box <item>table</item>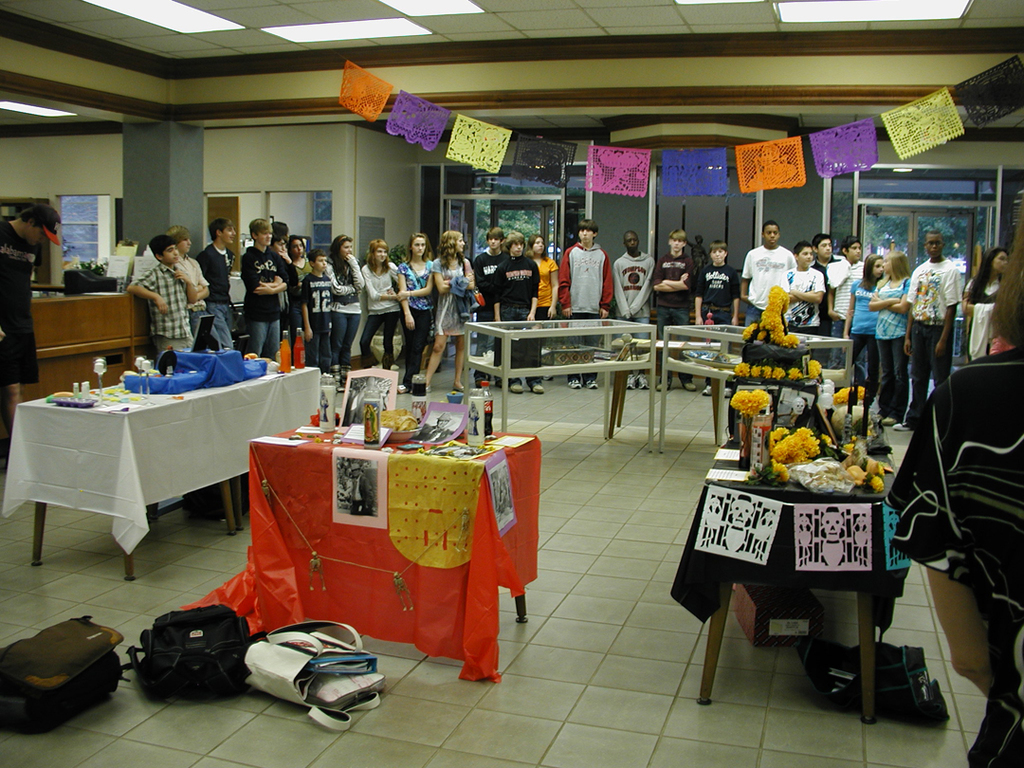
[667,448,905,726]
